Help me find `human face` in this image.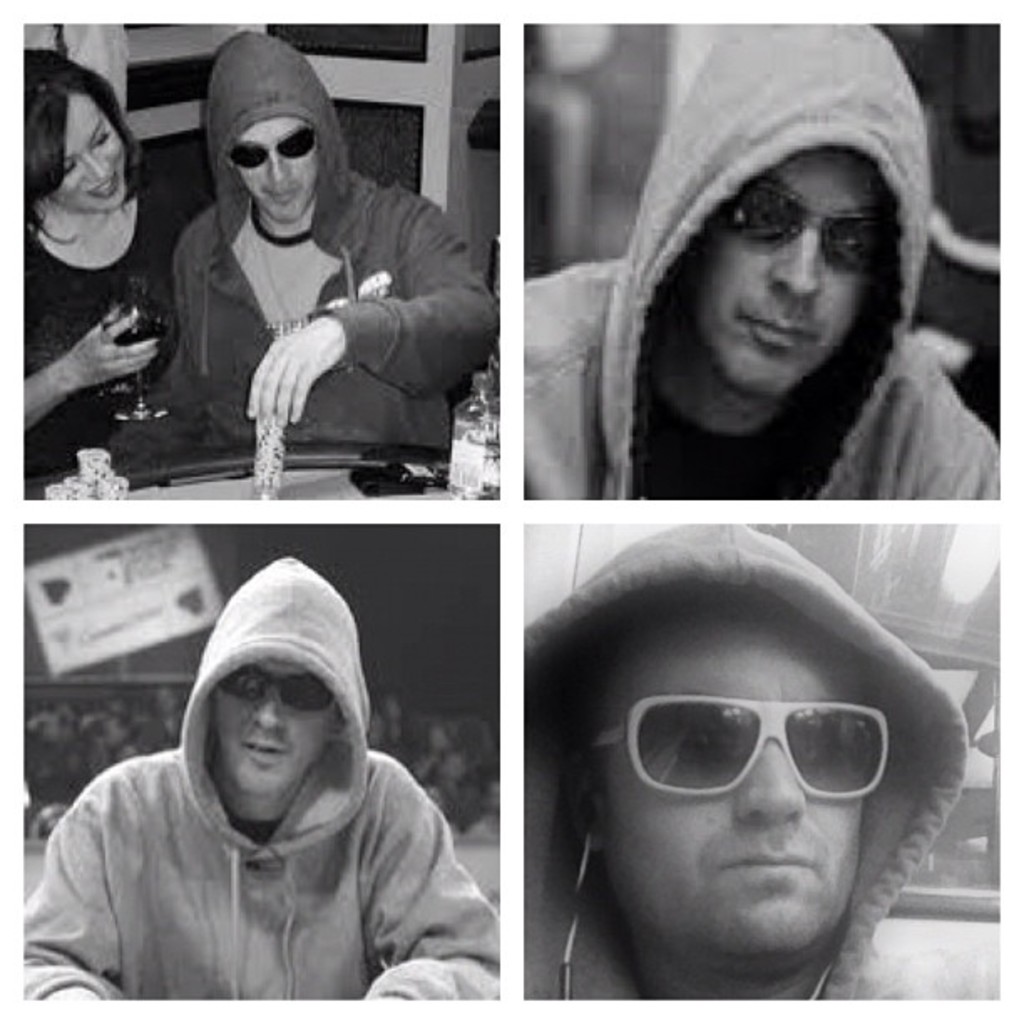
Found it: 689/139/878/393.
